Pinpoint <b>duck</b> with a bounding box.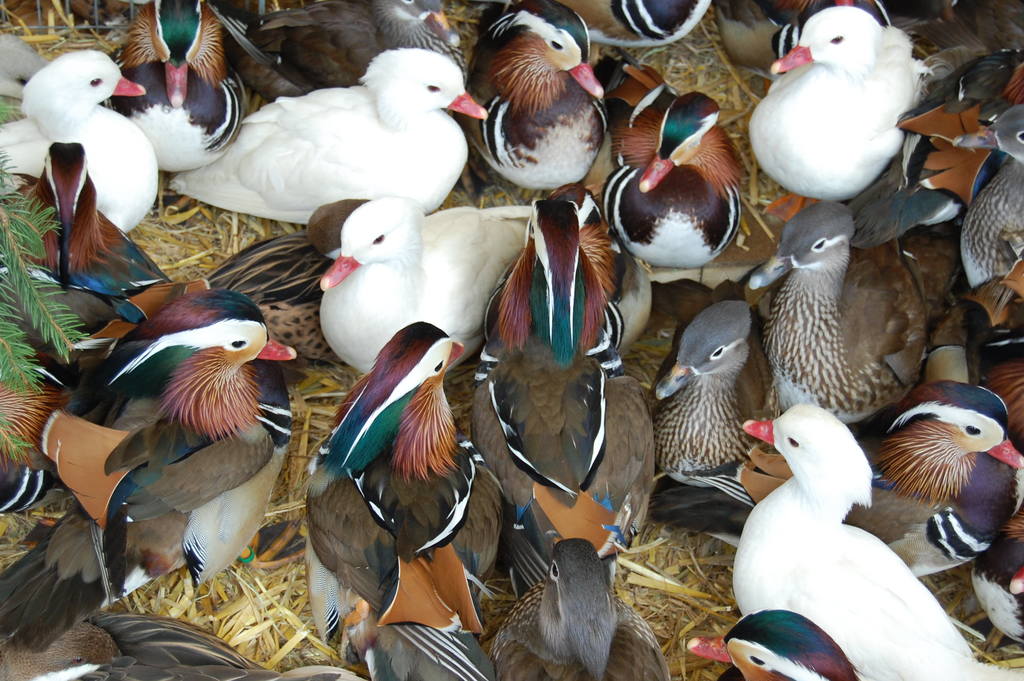
[474, 195, 630, 486].
